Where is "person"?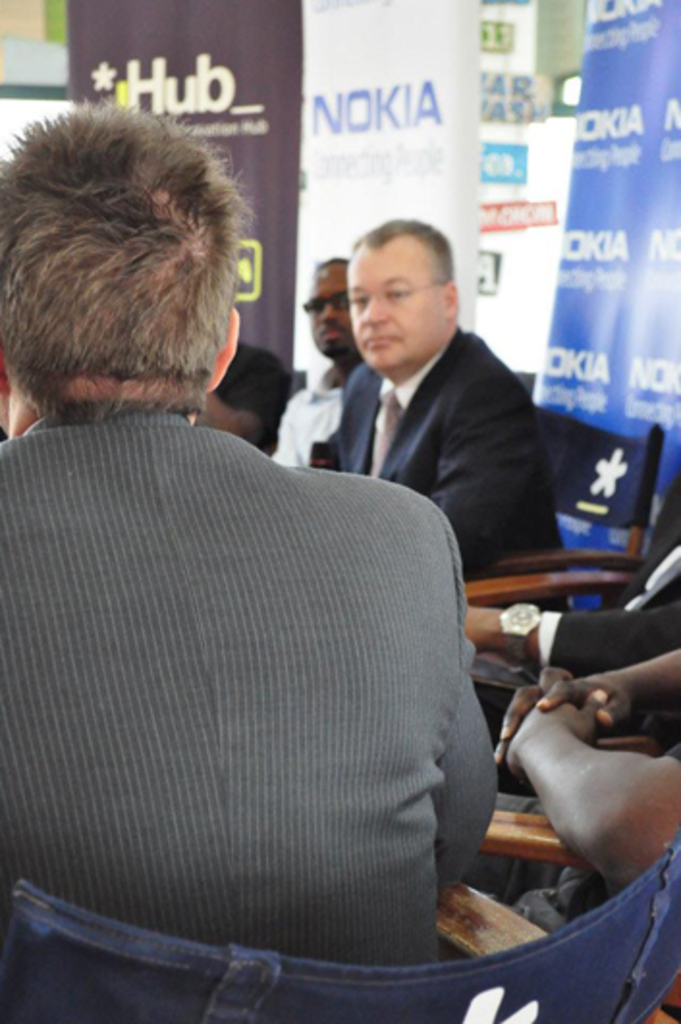
left=0, top=91, right=484, bottom=962.
